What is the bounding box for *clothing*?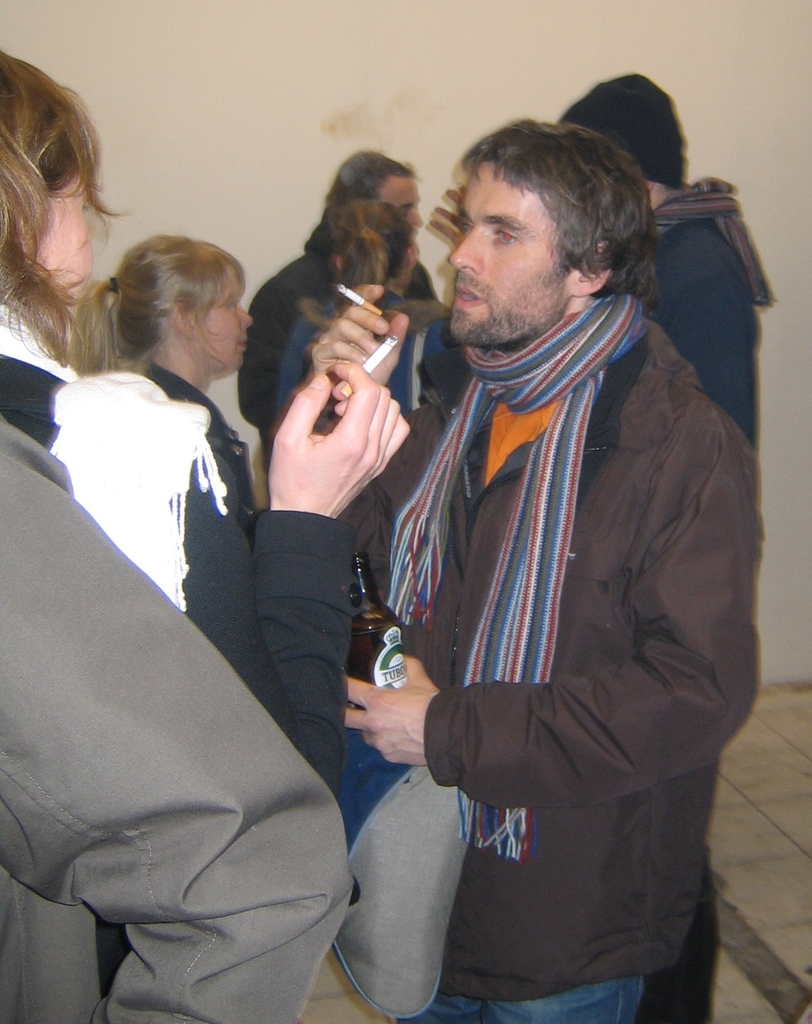
bbox=(0, 351, 349, 795).
